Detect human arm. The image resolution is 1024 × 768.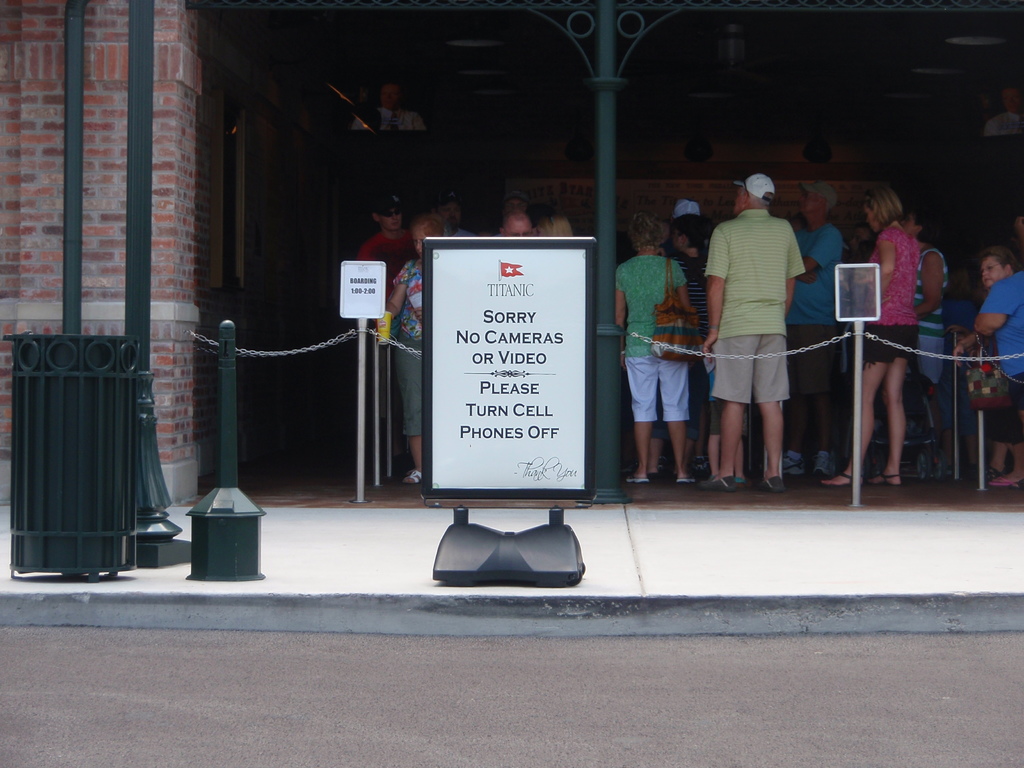
909:252:948:320.
